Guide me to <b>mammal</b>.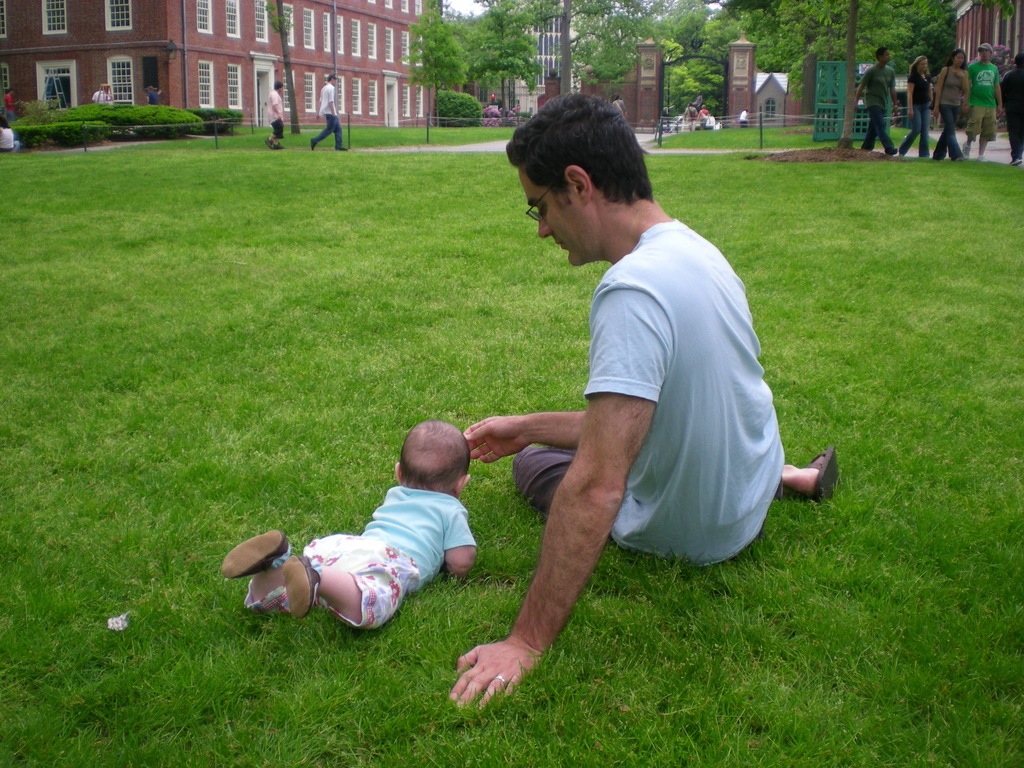
Guidance: rect(612, 95, 628, 119).
